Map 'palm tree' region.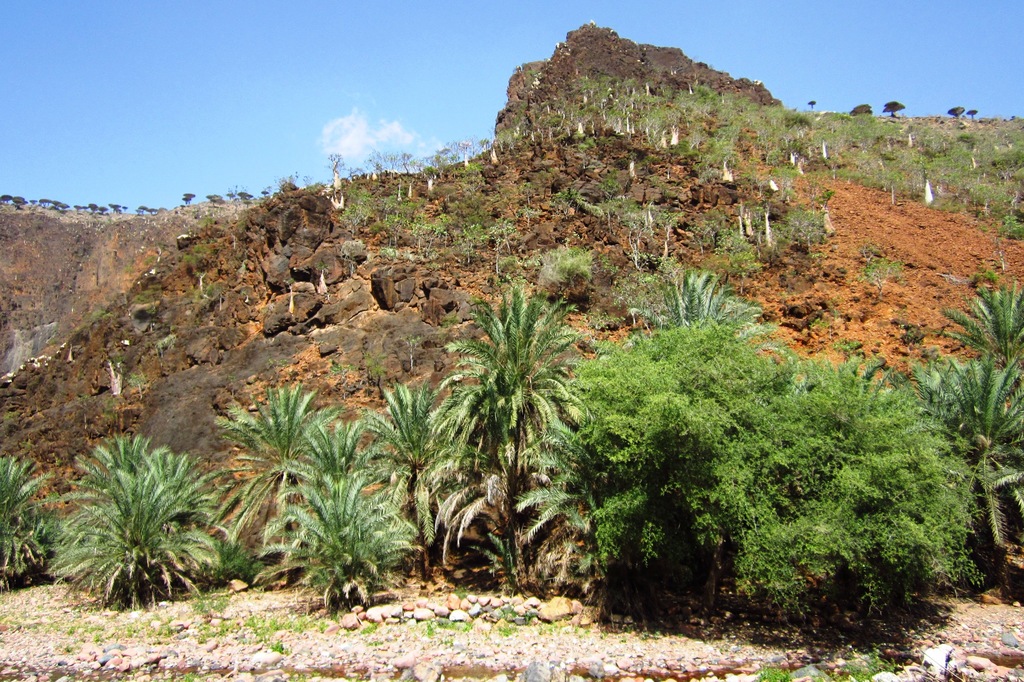
Mapped to [x1=261, y1=440, x2=401, y2=610].
